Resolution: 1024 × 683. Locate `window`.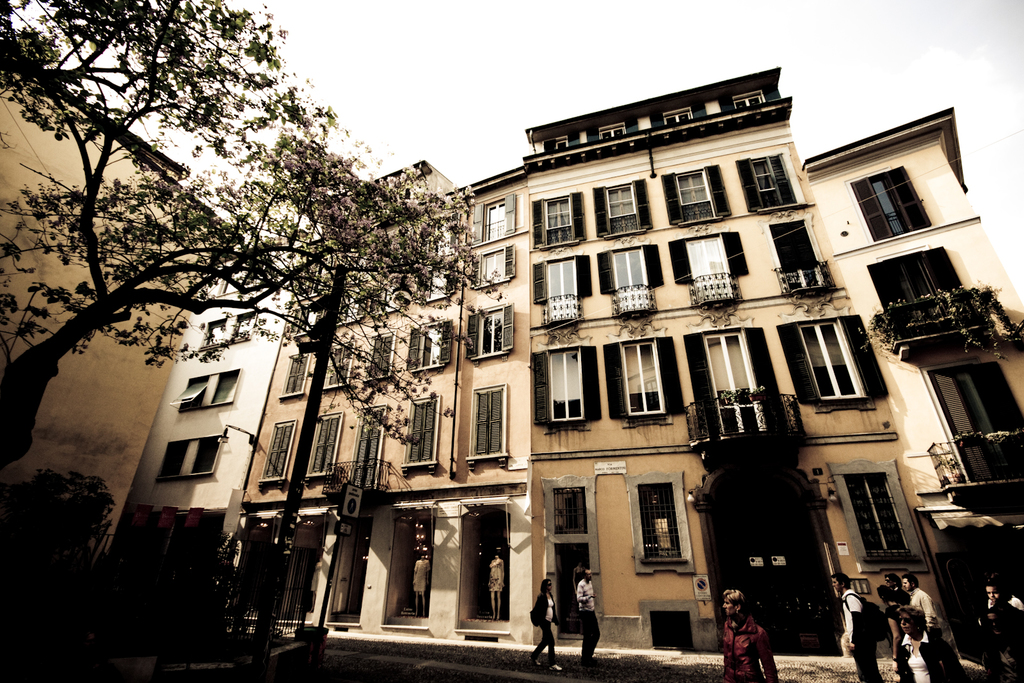
[left=850, top=168, right=939, bottom=244].
